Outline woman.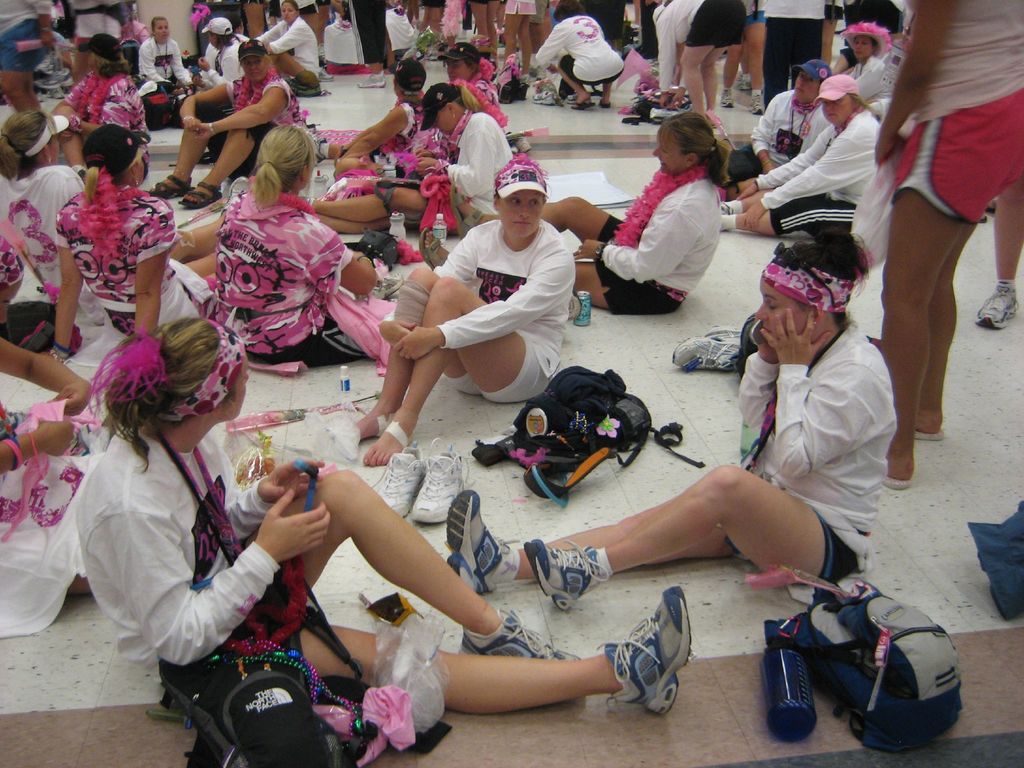
Outline: <region>311, 56, 427, 164</region>.
